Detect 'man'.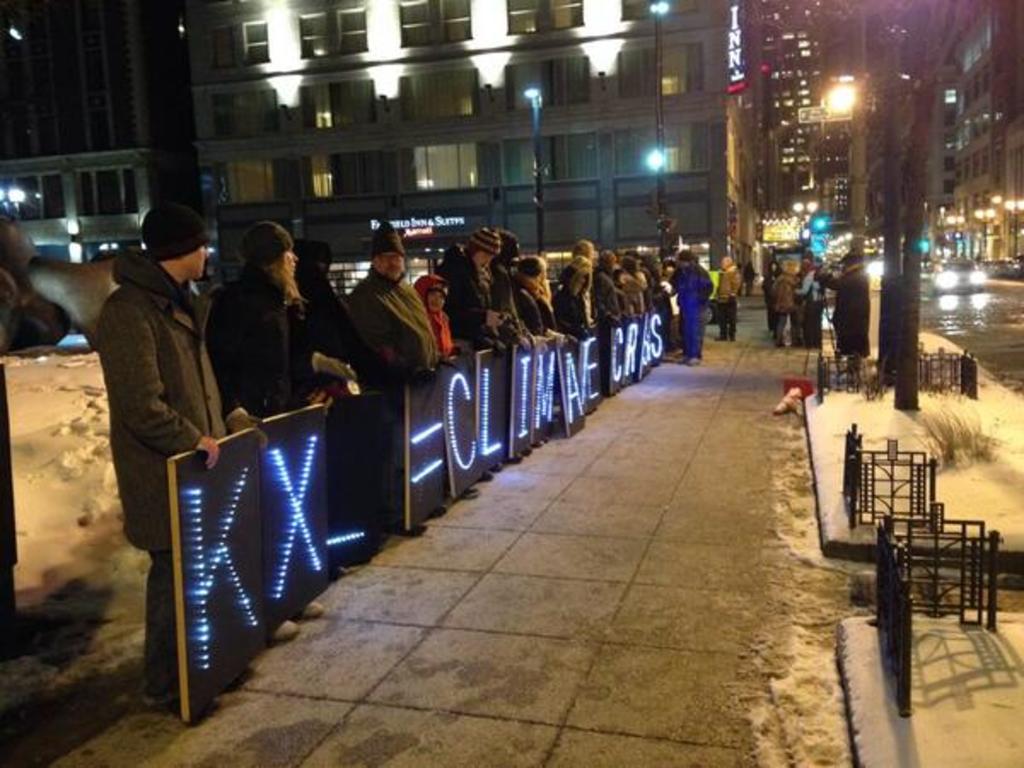
Detected at x1=592, y1=251, x2=628, y2=317.
